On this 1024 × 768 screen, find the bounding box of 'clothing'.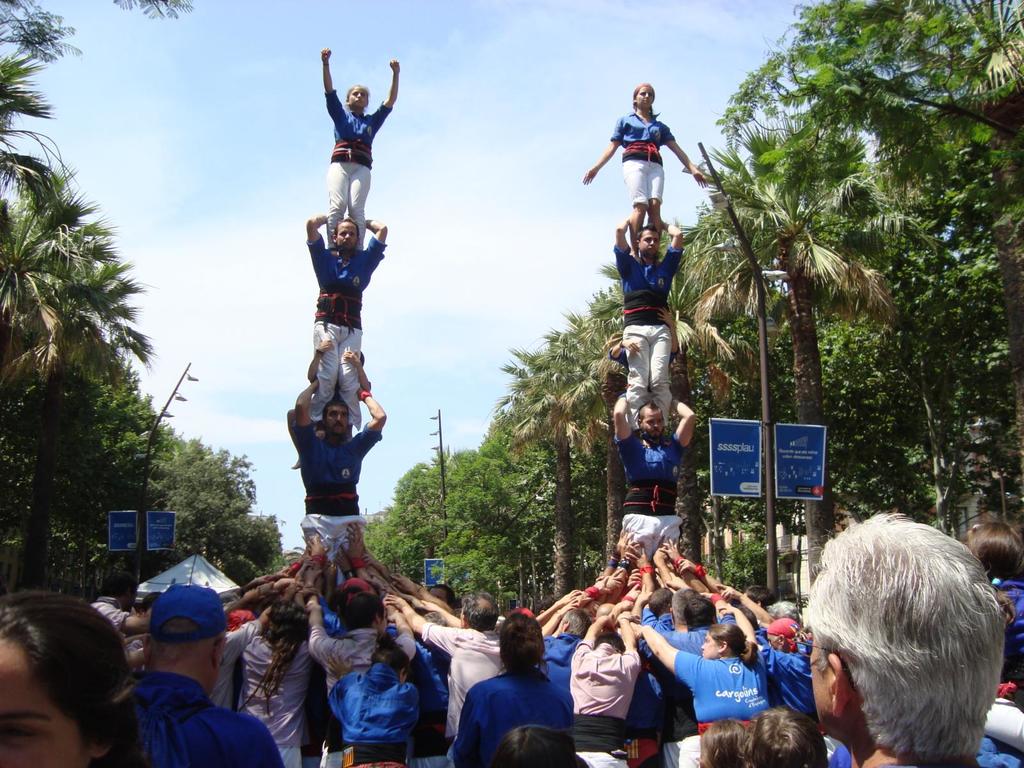
Bounding box: select_region(244, 640, 313, 767).
